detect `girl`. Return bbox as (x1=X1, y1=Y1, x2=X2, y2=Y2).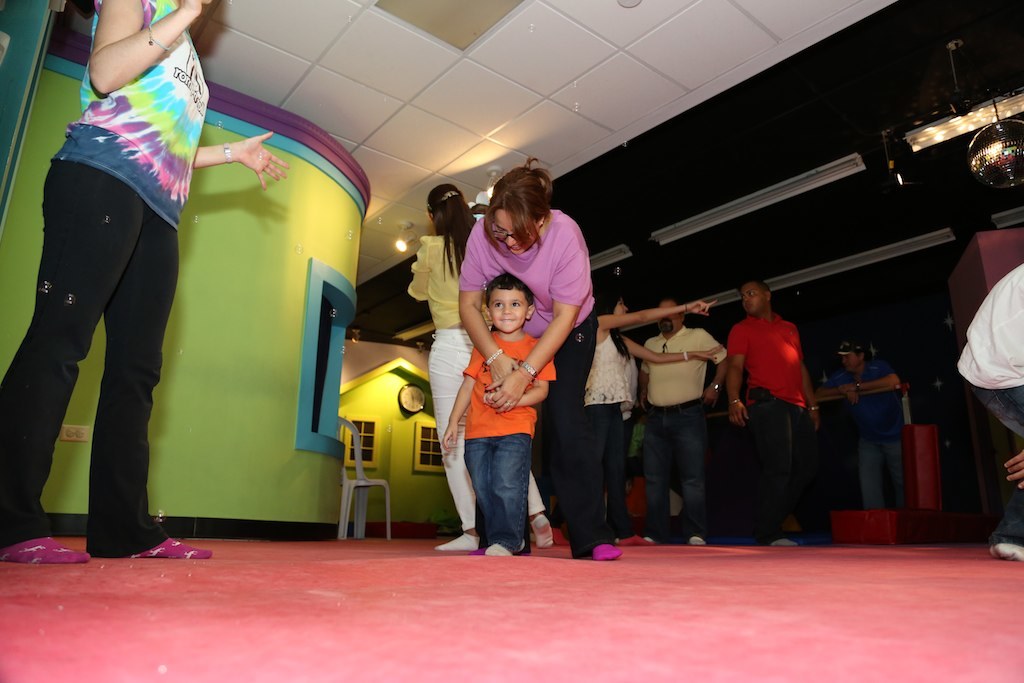
(x1=0, y1=0, x2=289, y2=565).
